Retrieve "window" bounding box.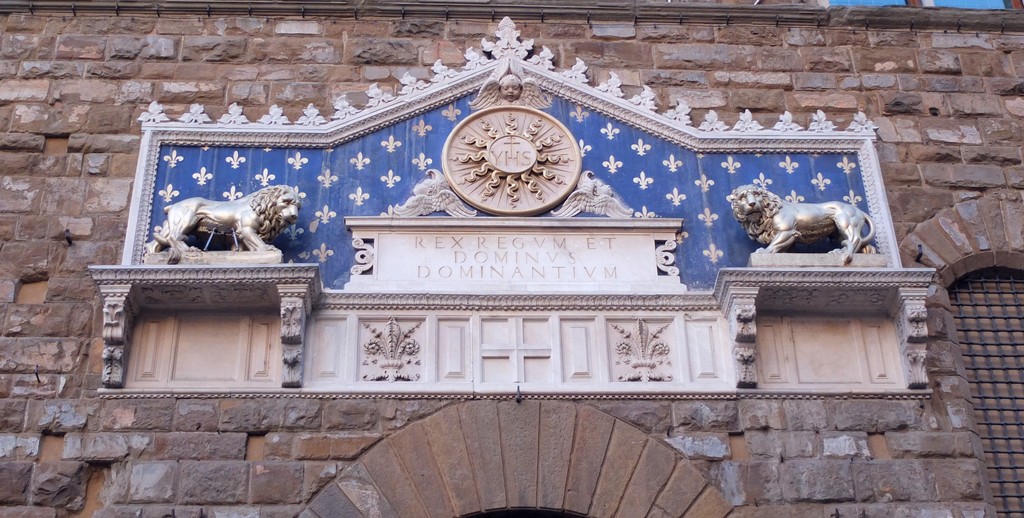
Bounding box: (756, 305, 916, 393).
